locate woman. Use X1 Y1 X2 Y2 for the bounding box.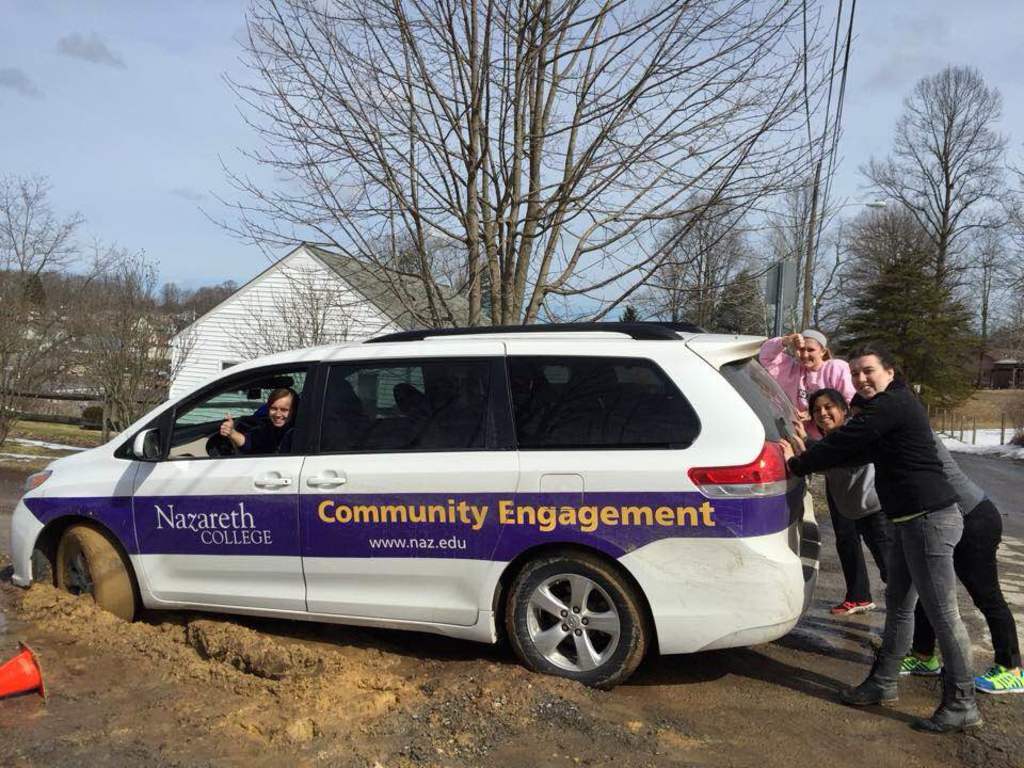
218 384 298 454.
